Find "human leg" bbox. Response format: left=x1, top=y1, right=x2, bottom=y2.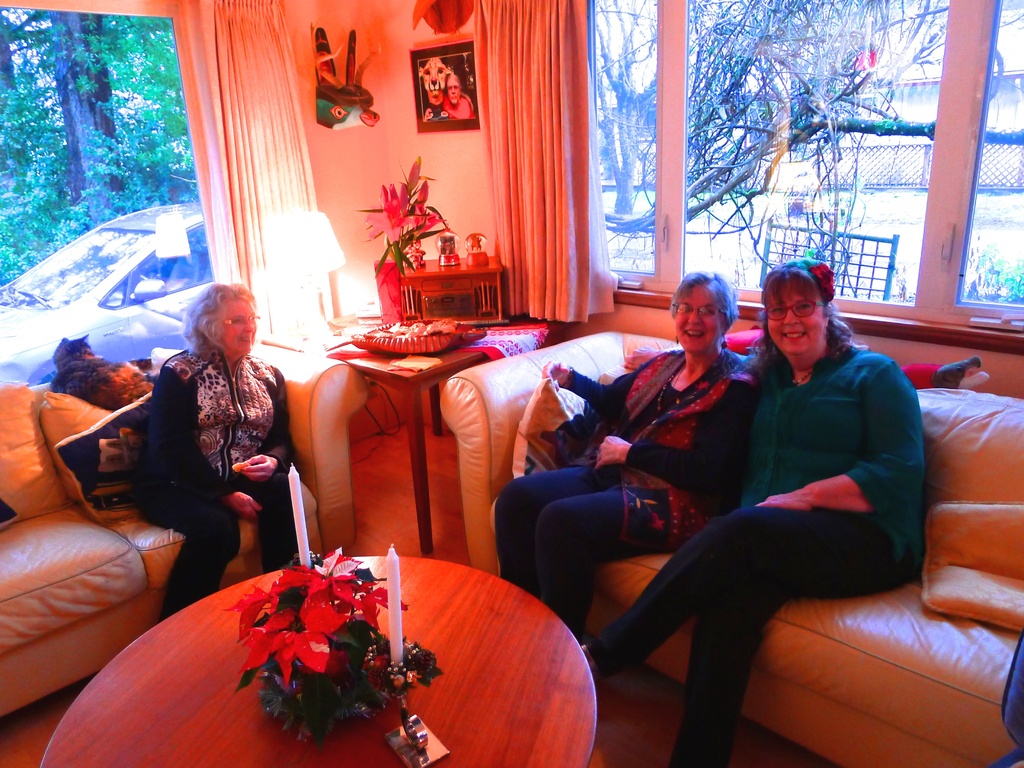
left=577, top=500, right=881, bottom=695.
